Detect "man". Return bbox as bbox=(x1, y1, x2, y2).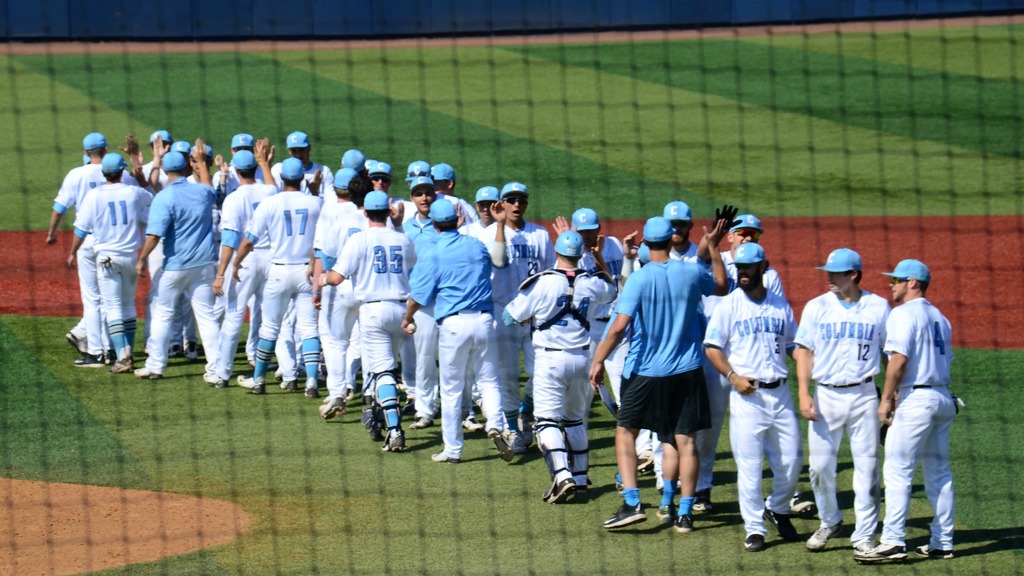
bbox=(310, 177, 372, 394).
